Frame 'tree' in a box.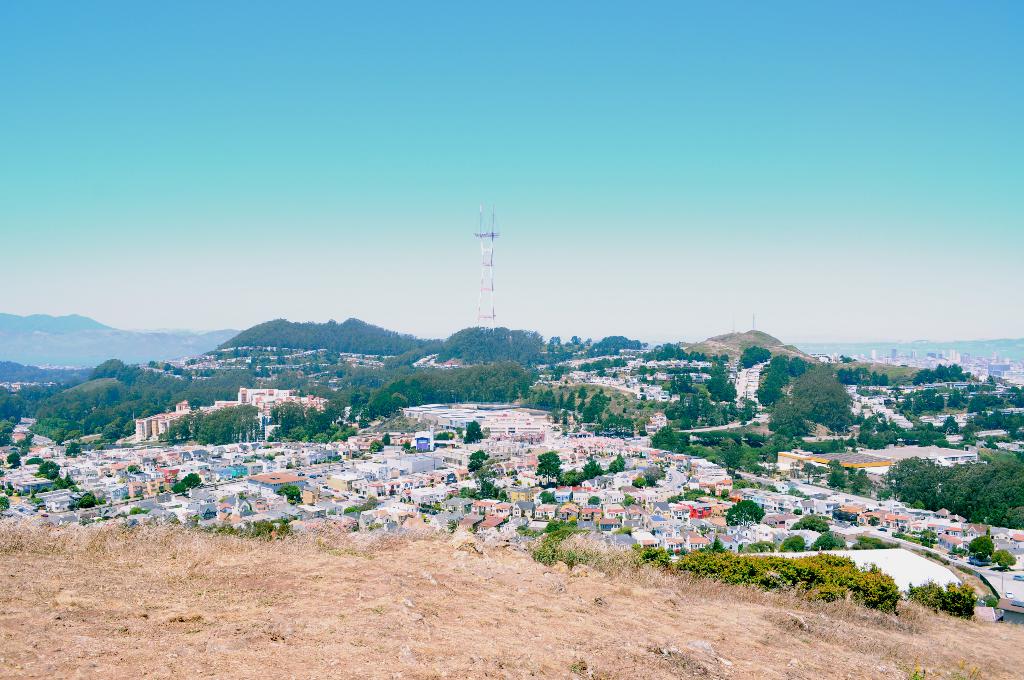
pyautogui.locateOnScreen(731, 396, 757, 426).
